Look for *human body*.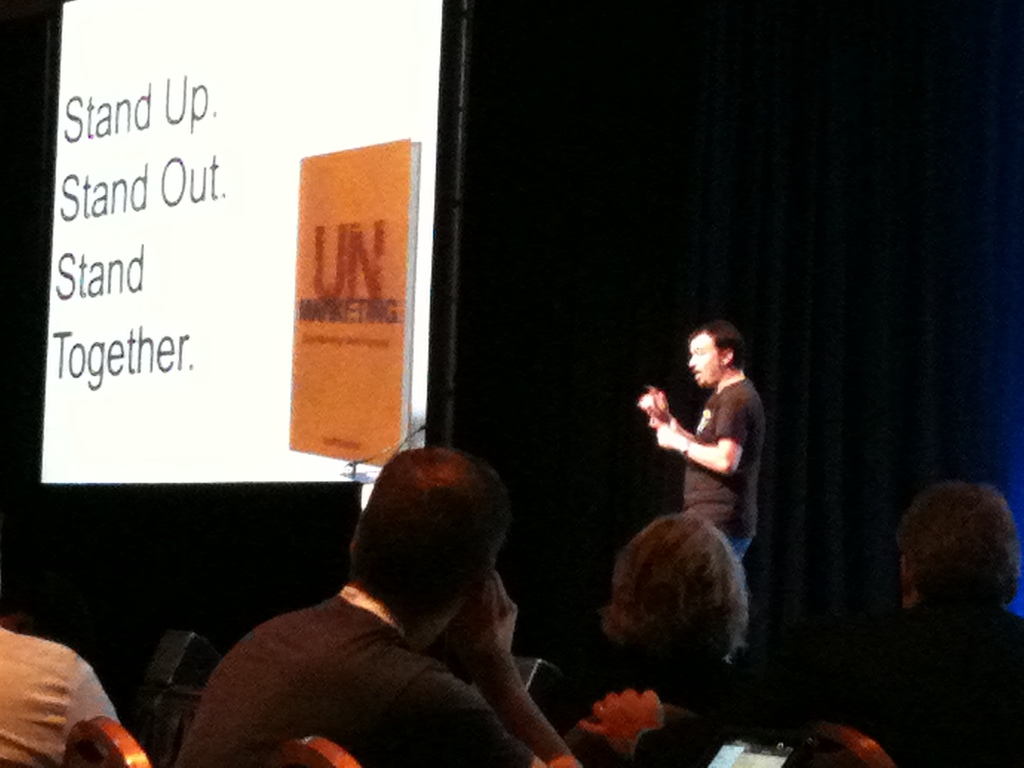
Found: <box>154,453,585,767</box>.
